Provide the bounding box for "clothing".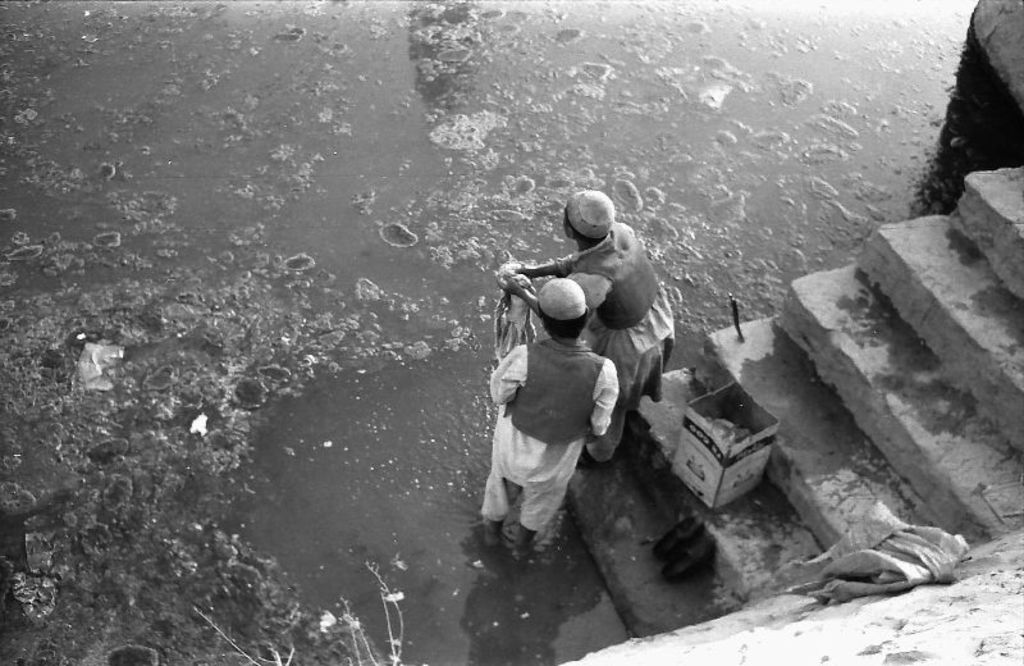
<box>477,339,617,532</box>.
